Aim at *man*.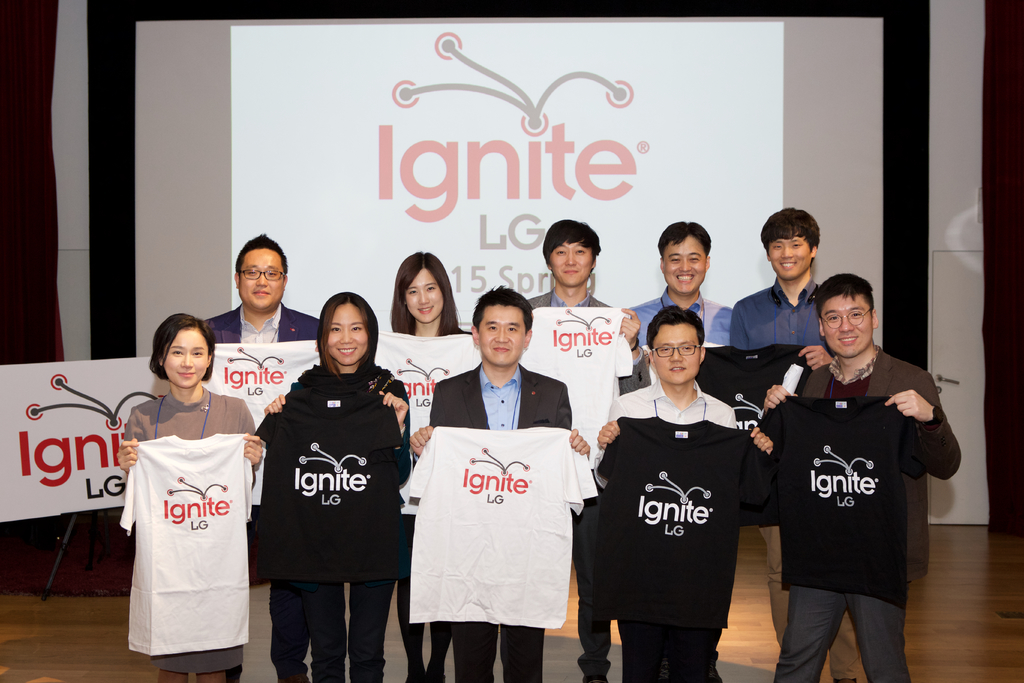
Aimed at rect(200, 230, 324, 682).
